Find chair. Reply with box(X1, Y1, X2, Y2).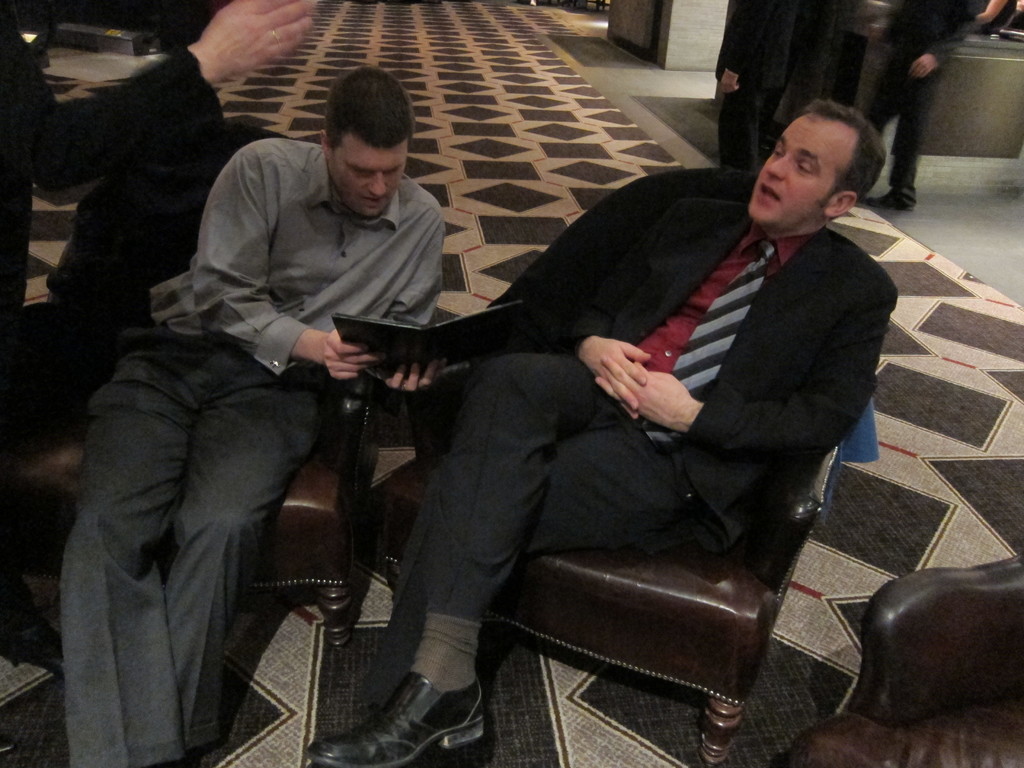
box(367, 167, 852, 767).
